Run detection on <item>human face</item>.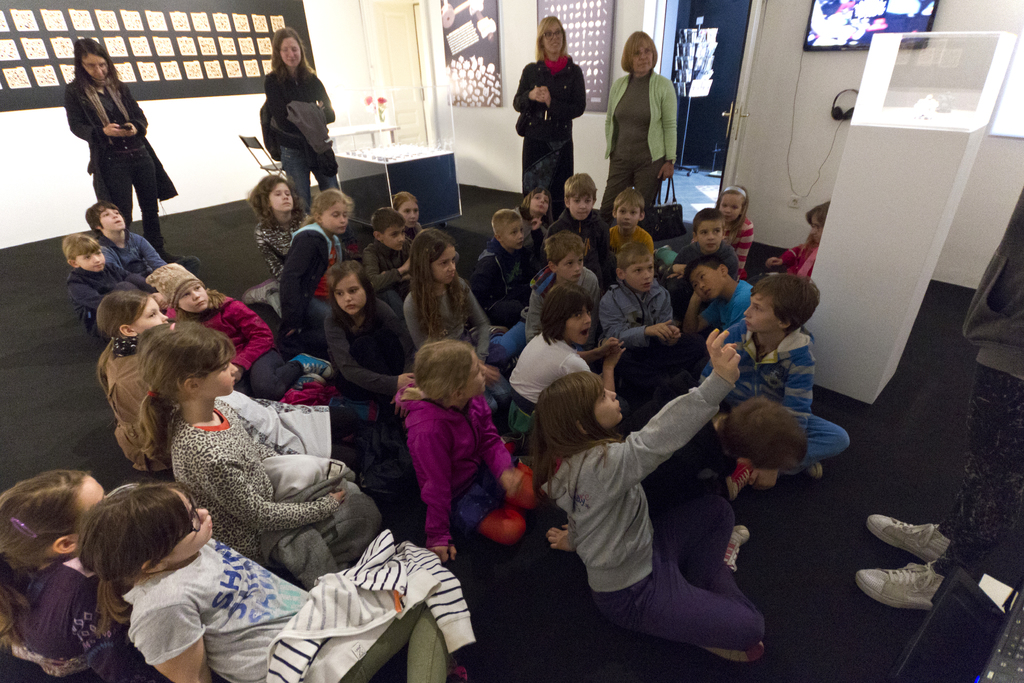
Result: select_region(615, 206, 637, 231).
